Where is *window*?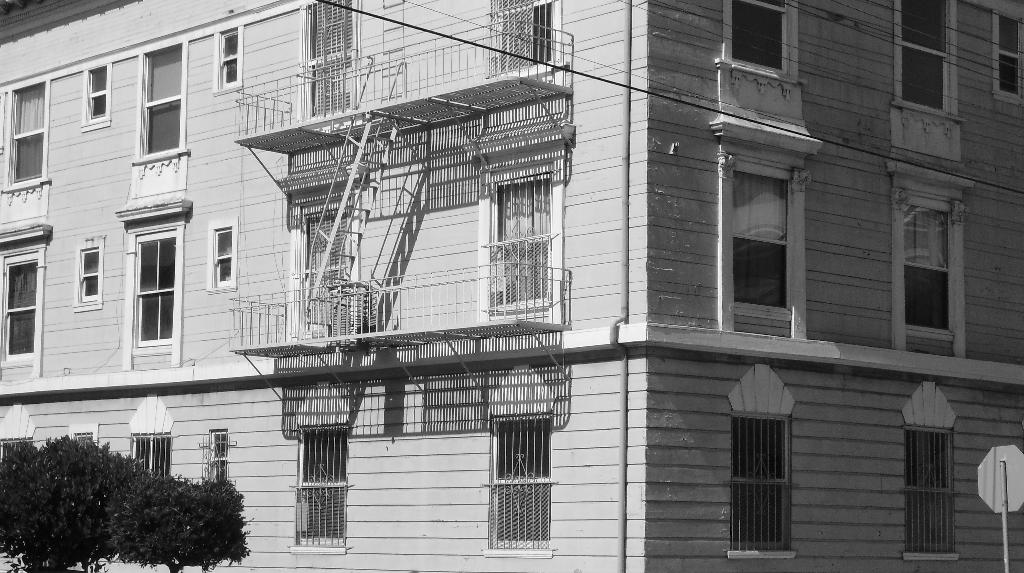
crop(904, 0, 951, 109).
